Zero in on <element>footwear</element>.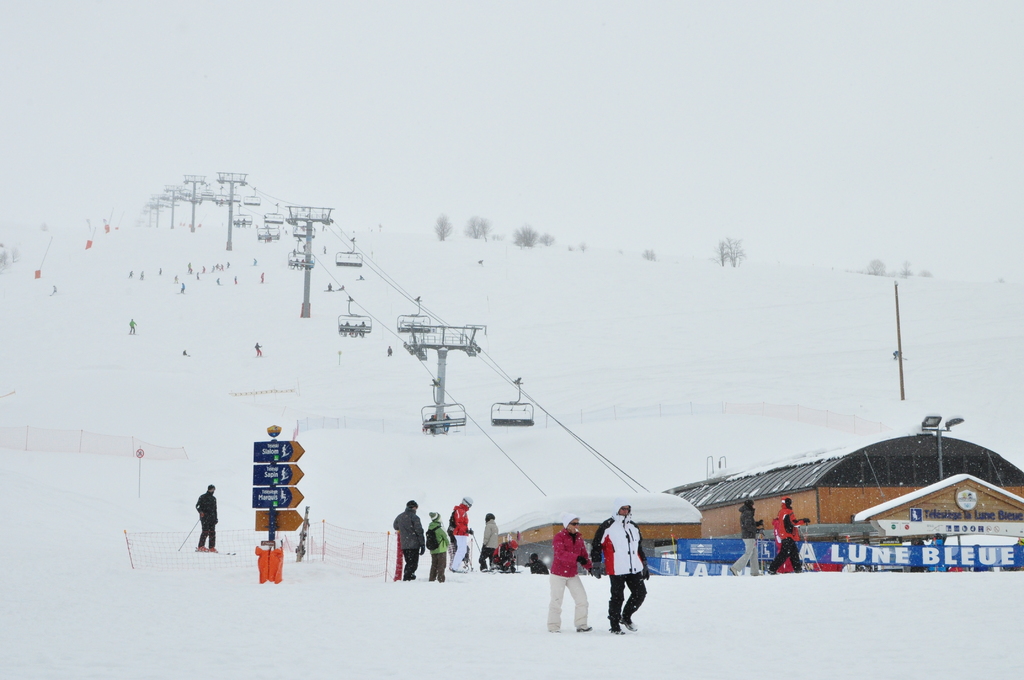
Zeroed in: [left=621, top=620, right=638, bottom=629].
